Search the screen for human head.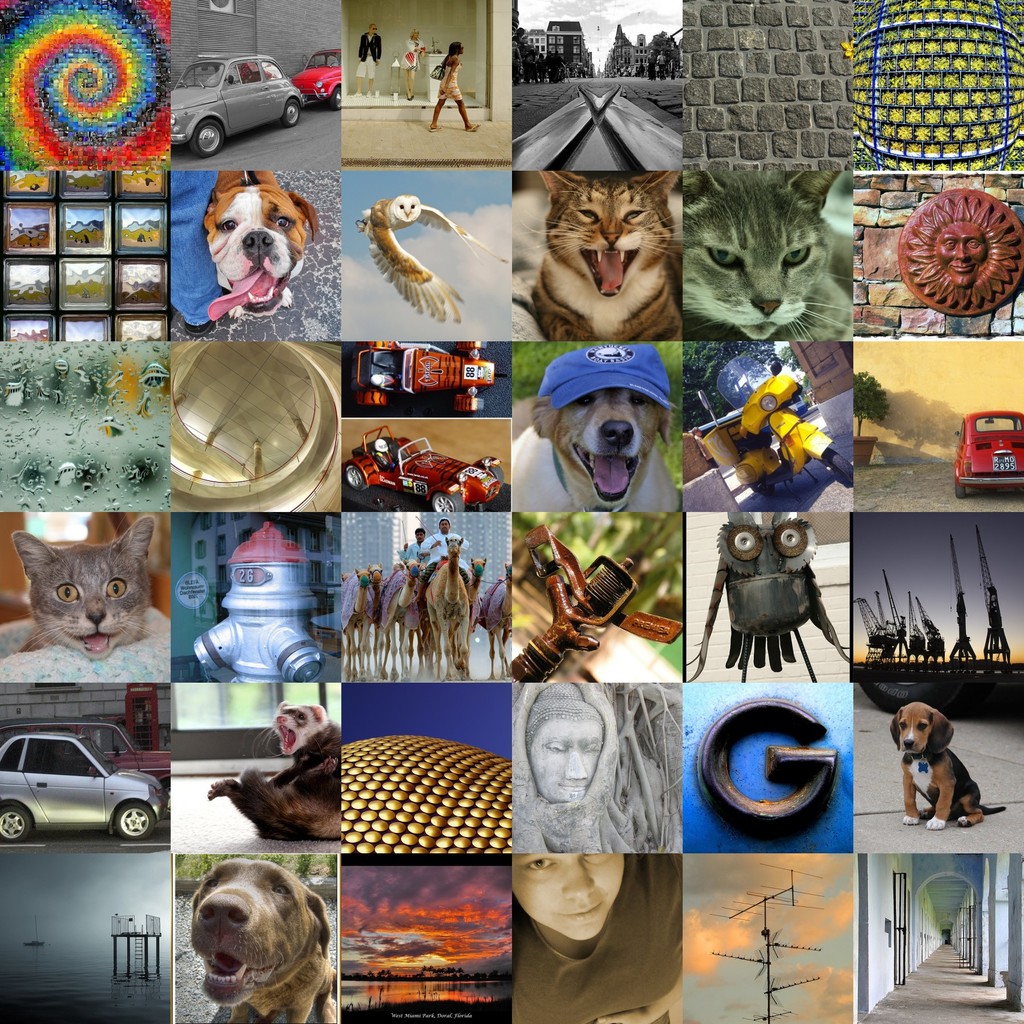
Found at {"x1": 524, "y1": 679, "x2": 606, "y2": 805}.
